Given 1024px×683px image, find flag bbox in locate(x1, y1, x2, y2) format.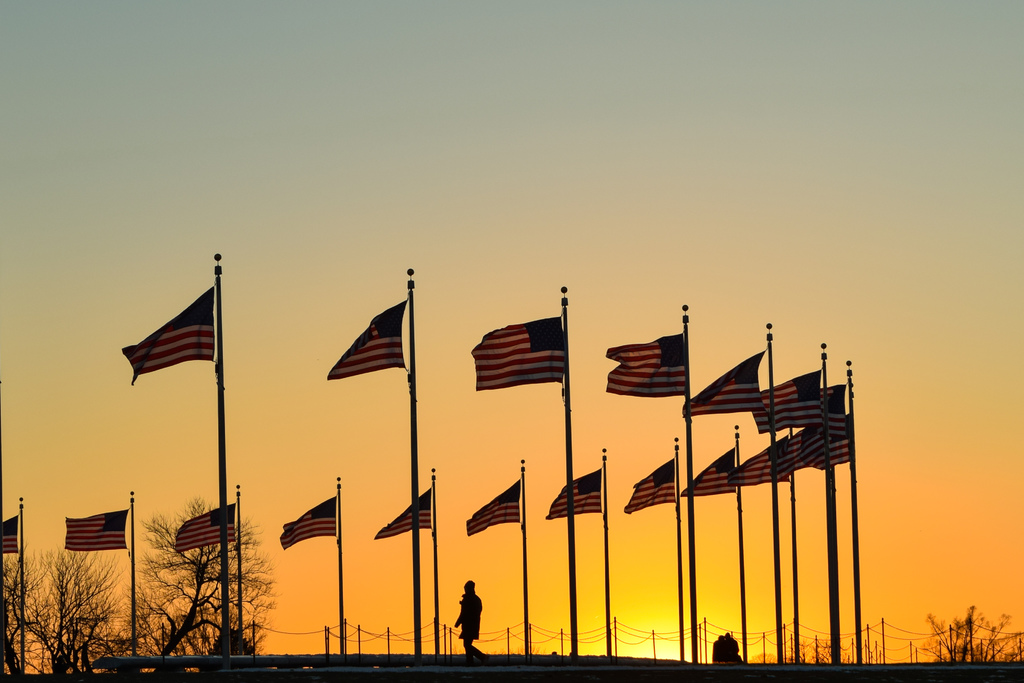
locate(545, 470, 609, 519).
